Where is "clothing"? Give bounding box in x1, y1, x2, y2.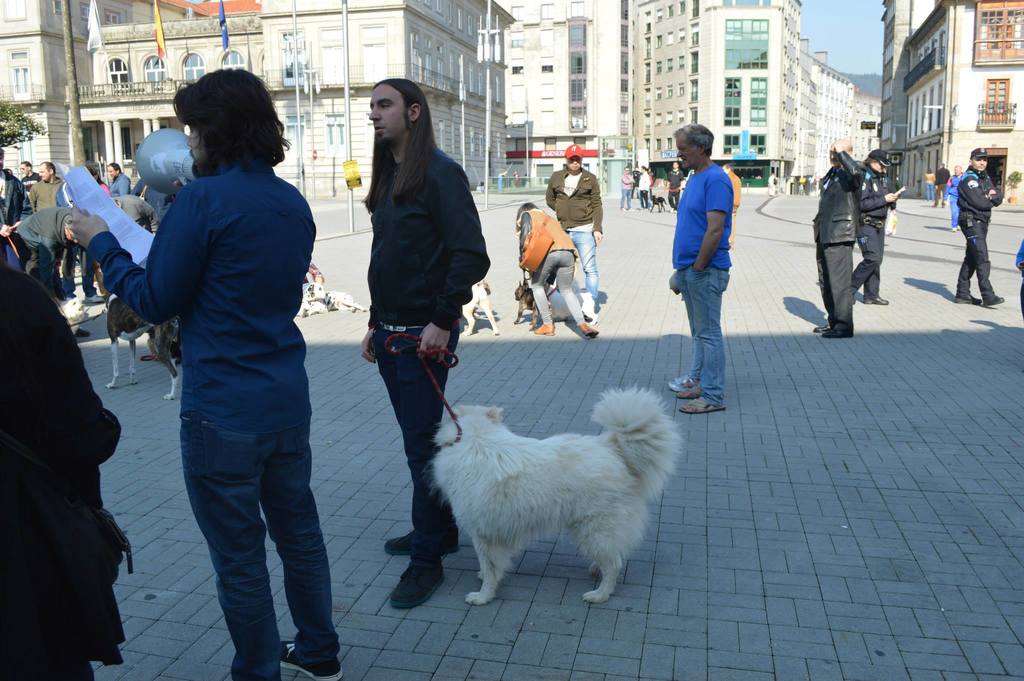
847, 161, 892, 298.
